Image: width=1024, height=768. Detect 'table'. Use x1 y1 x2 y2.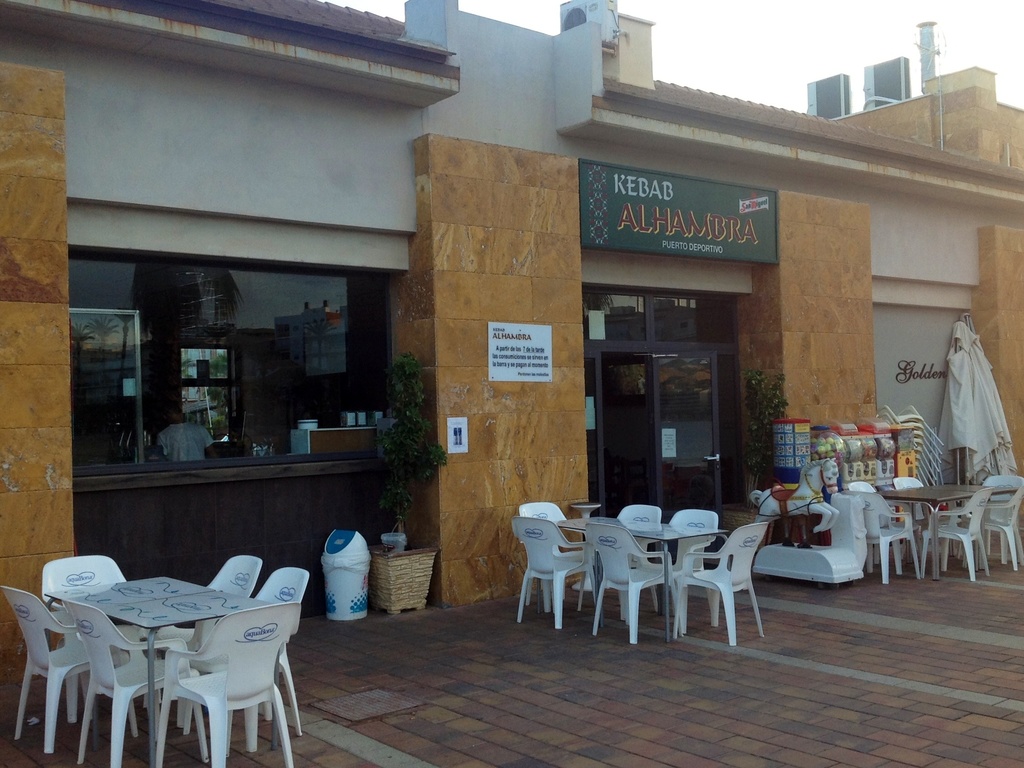
884 486 1014 579.
